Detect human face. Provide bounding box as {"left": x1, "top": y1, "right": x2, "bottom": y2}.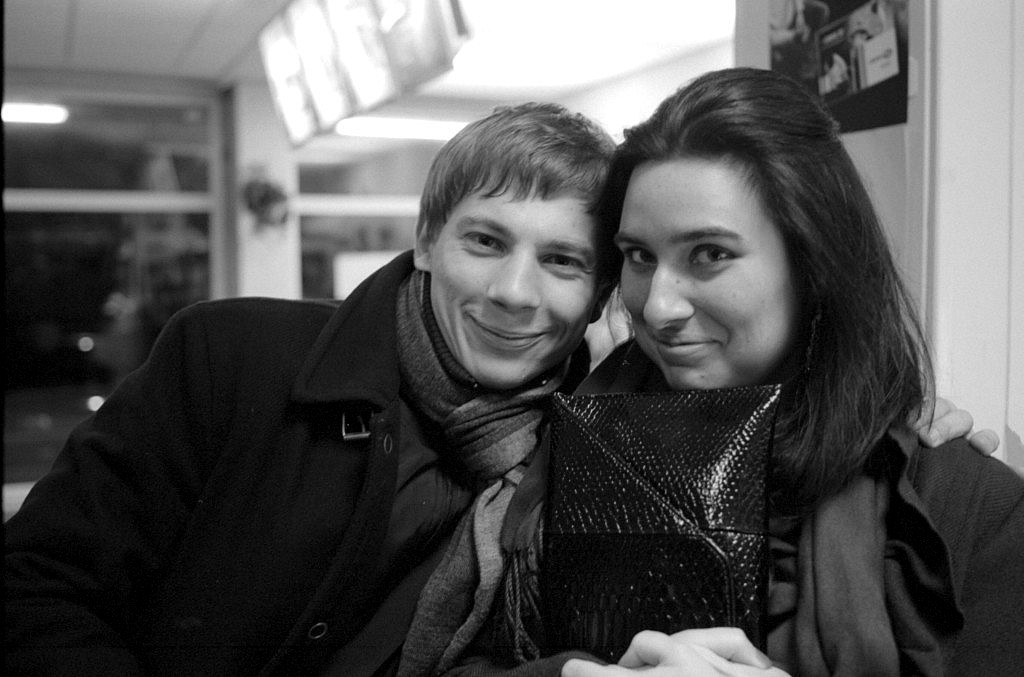
{"left": 425, "top": 178, "right": 599, "bottom": 391}.
